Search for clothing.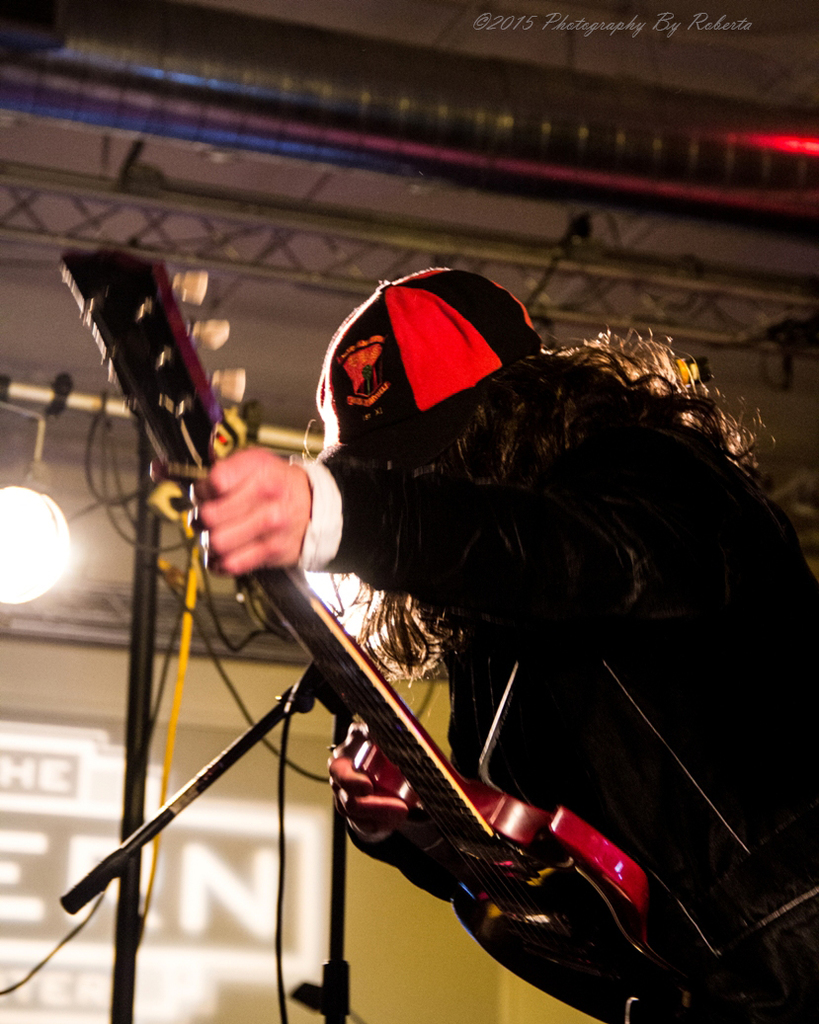
Found at 271 257 778 889.
